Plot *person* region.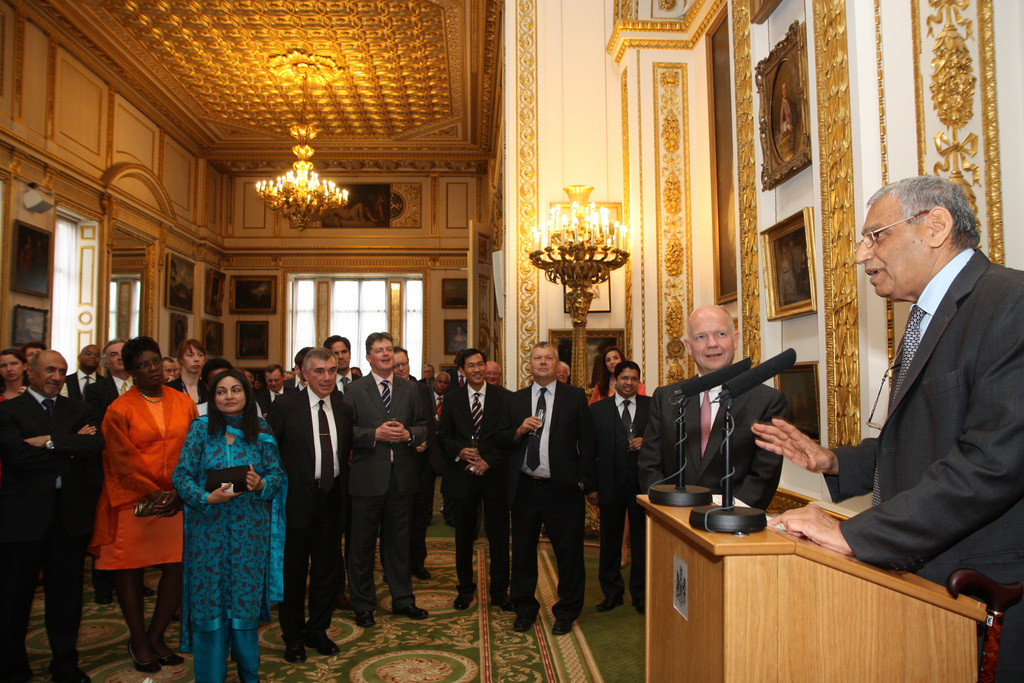
Plotted at <region>755, 181, 1023, 682</region>.
